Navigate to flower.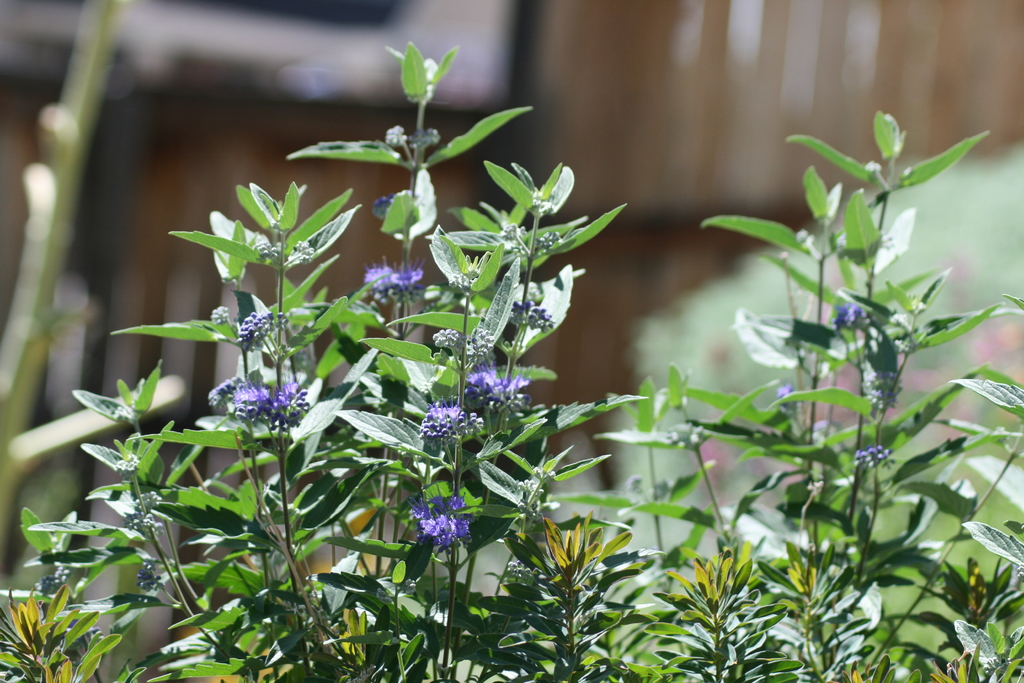
Navigation target: crop(775, 379, 806, 420).
